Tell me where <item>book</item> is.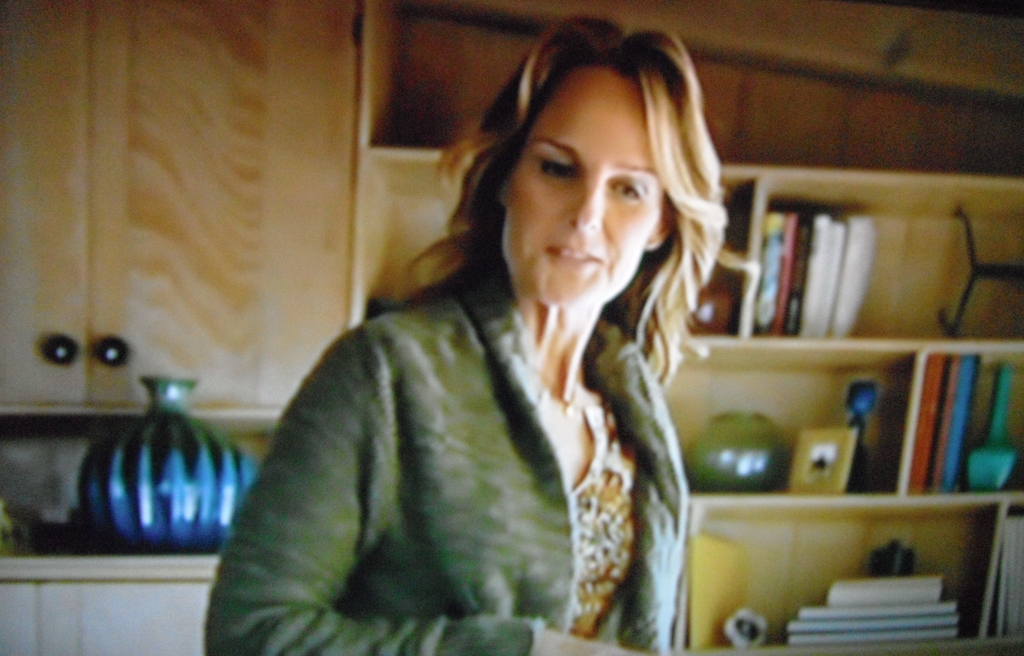
<item>book</item> is at rect(998, 519, 1023, 643).
